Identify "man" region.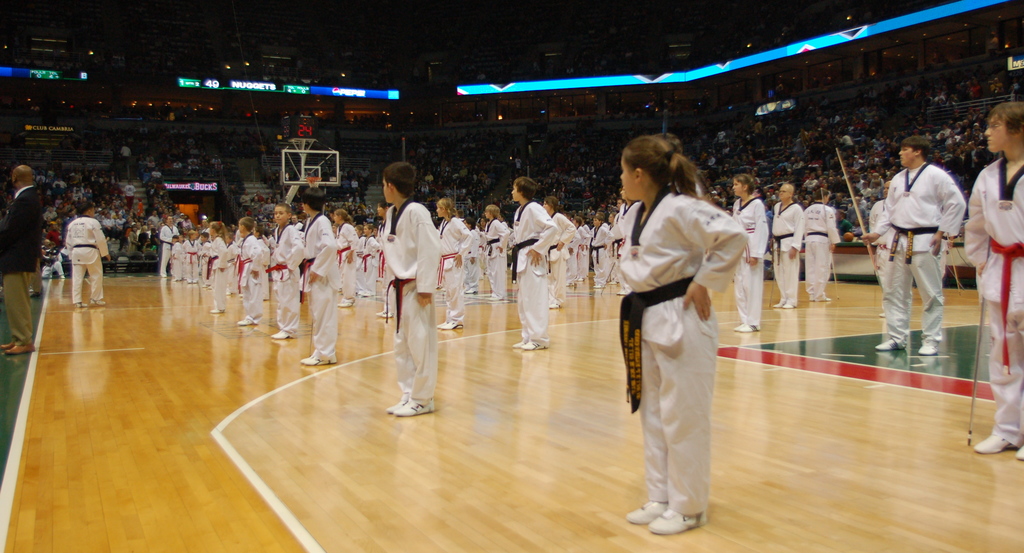
Region: select_region(770, 182, 806, 306).
